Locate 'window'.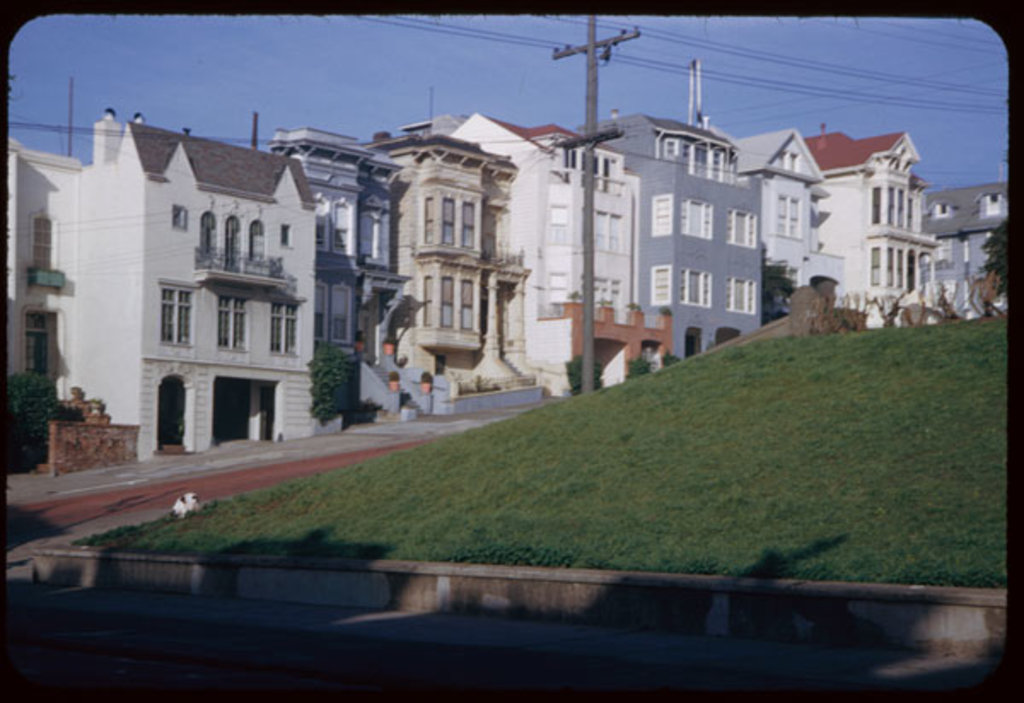
Bounding box: 265/297/305/358.
